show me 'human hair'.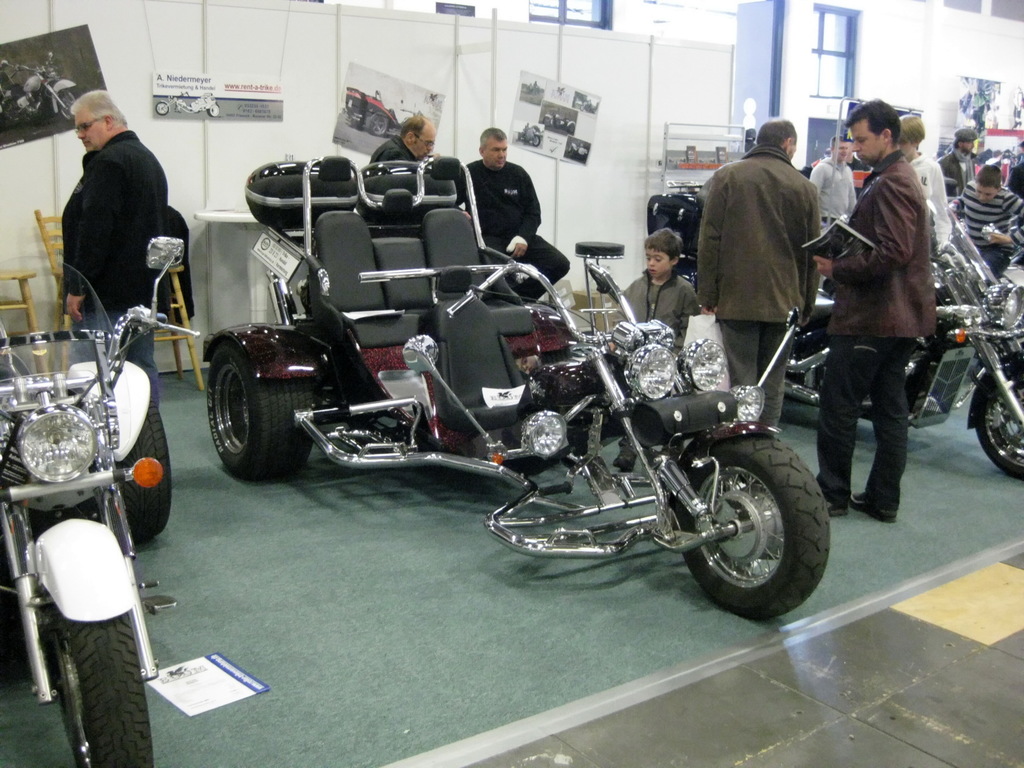
'human hair' is here: (831, 131, 851, 144).
